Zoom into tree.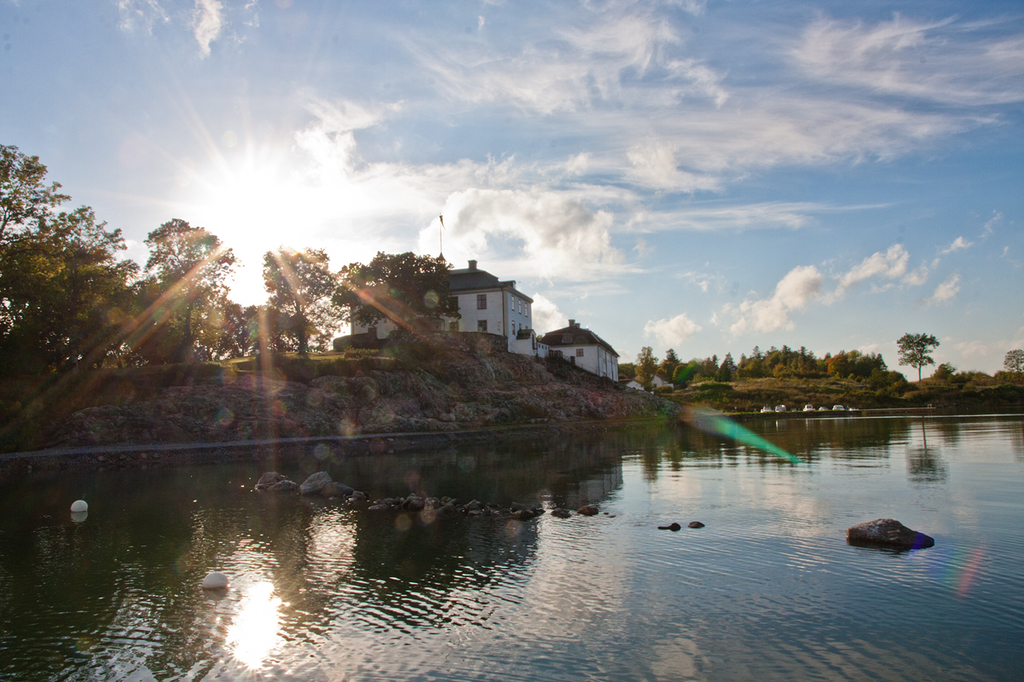
Zoom target: 723:354:742:384.
